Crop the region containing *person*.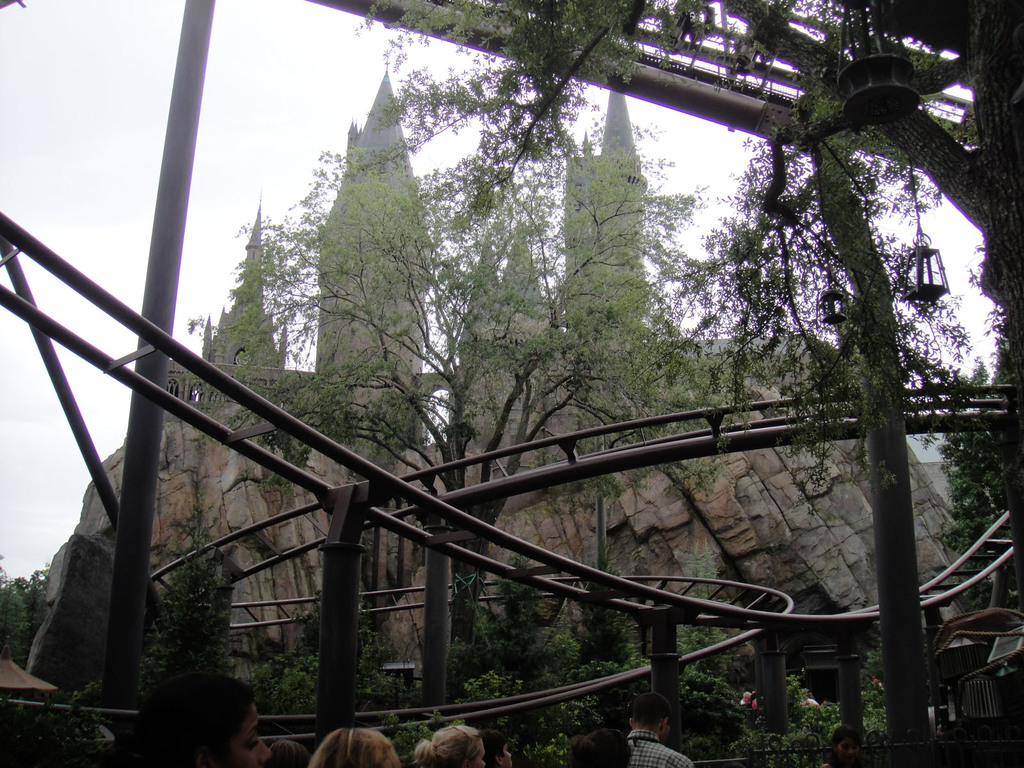
Crop region: left=126, top=661, right=256, bottom=767.
